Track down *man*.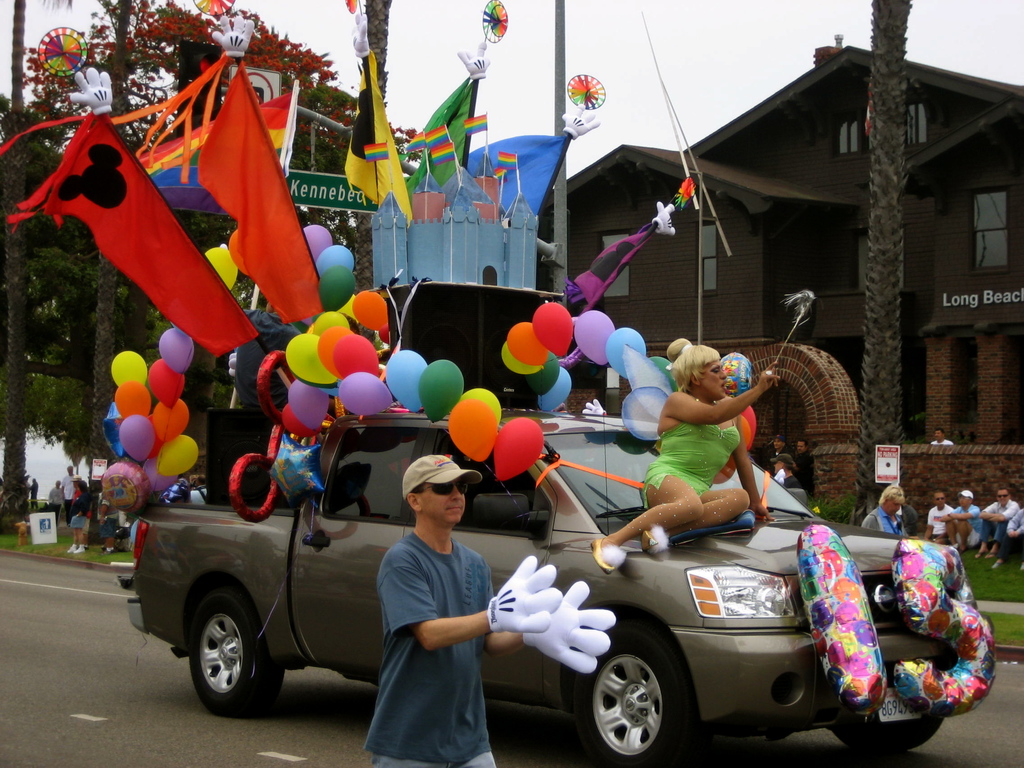
Tracked to (left=759, top=435, right=788, bottom=477).
